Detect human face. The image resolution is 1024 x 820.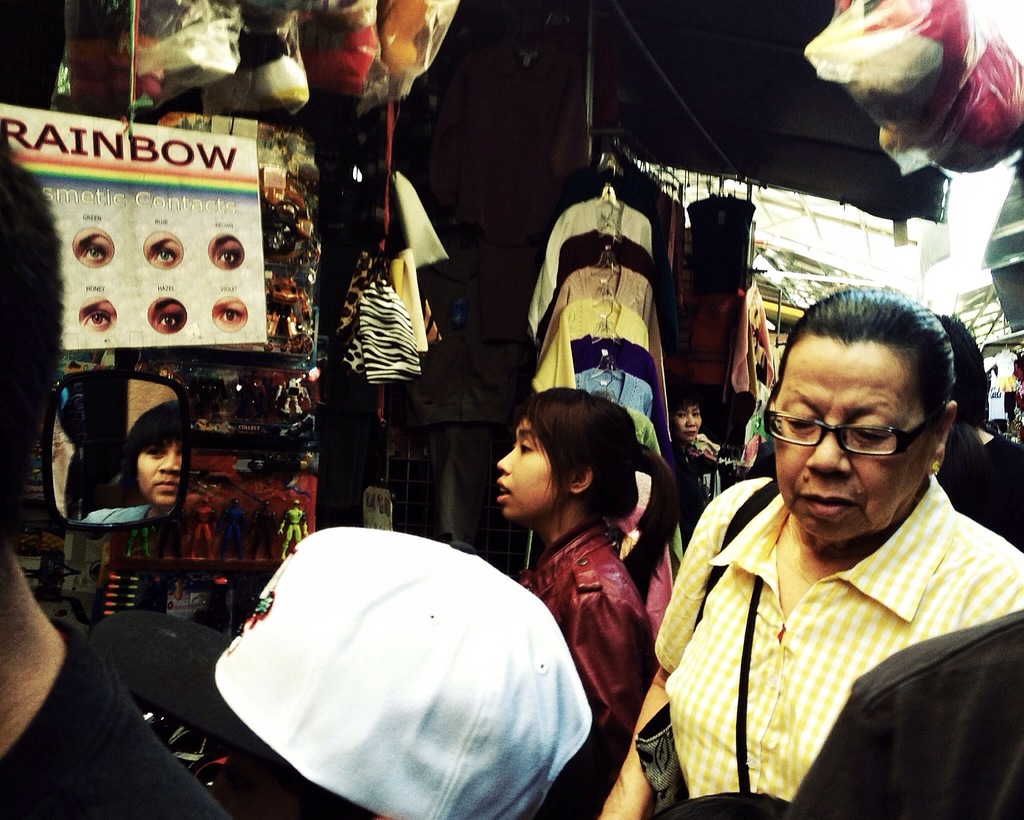
497:414:563:522.
